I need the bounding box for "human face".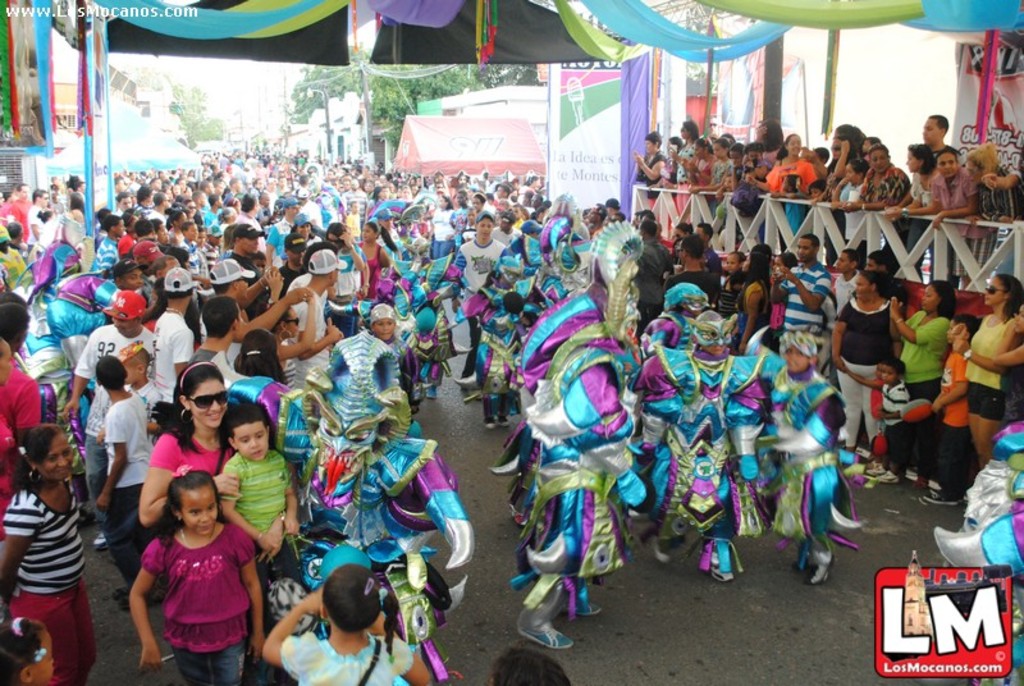
Here it is: box(851, 274, 872, 299).
